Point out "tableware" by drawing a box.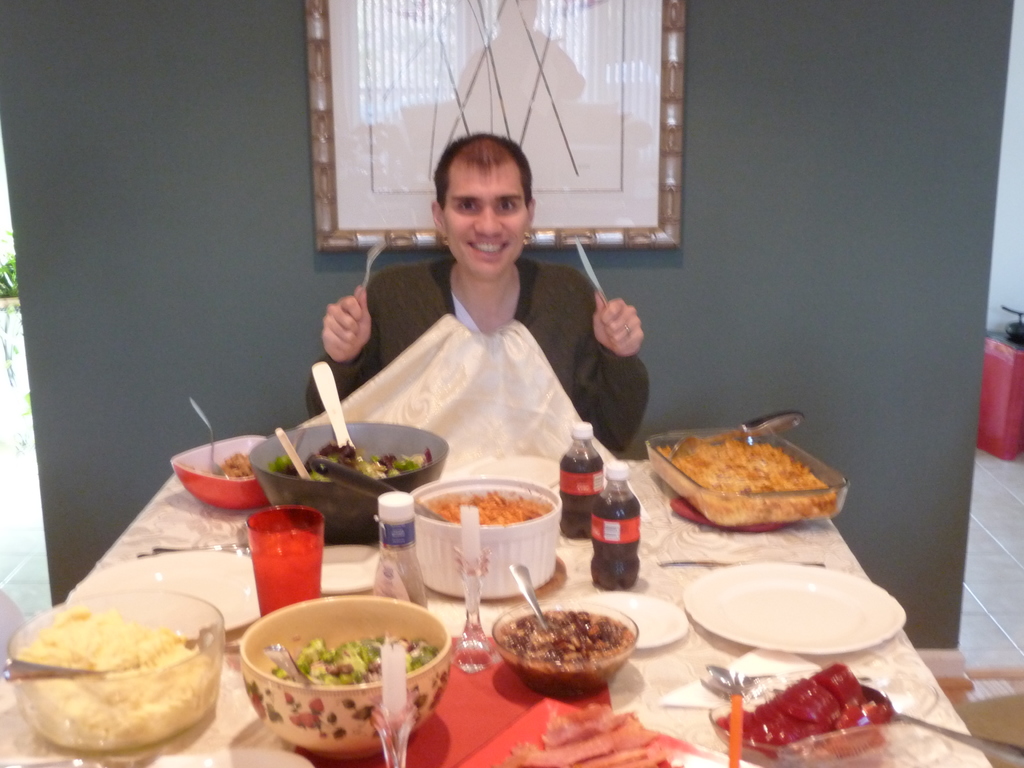
x1=580 y1=236 x2=606 y2=318.
